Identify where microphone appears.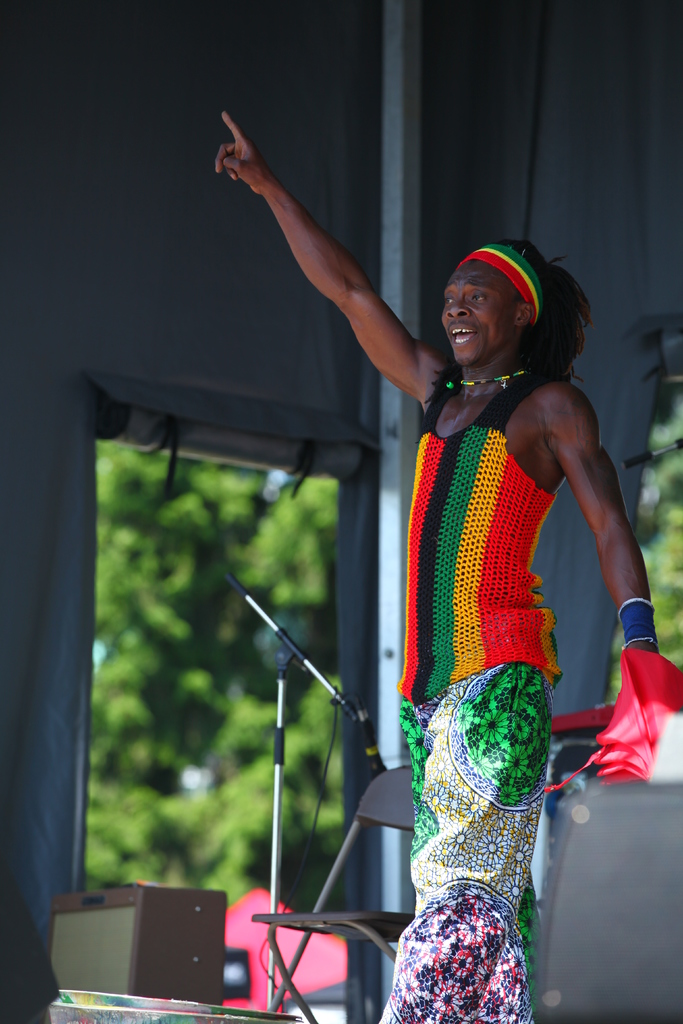
Appears at select_region(351, 688, 390, 776).
